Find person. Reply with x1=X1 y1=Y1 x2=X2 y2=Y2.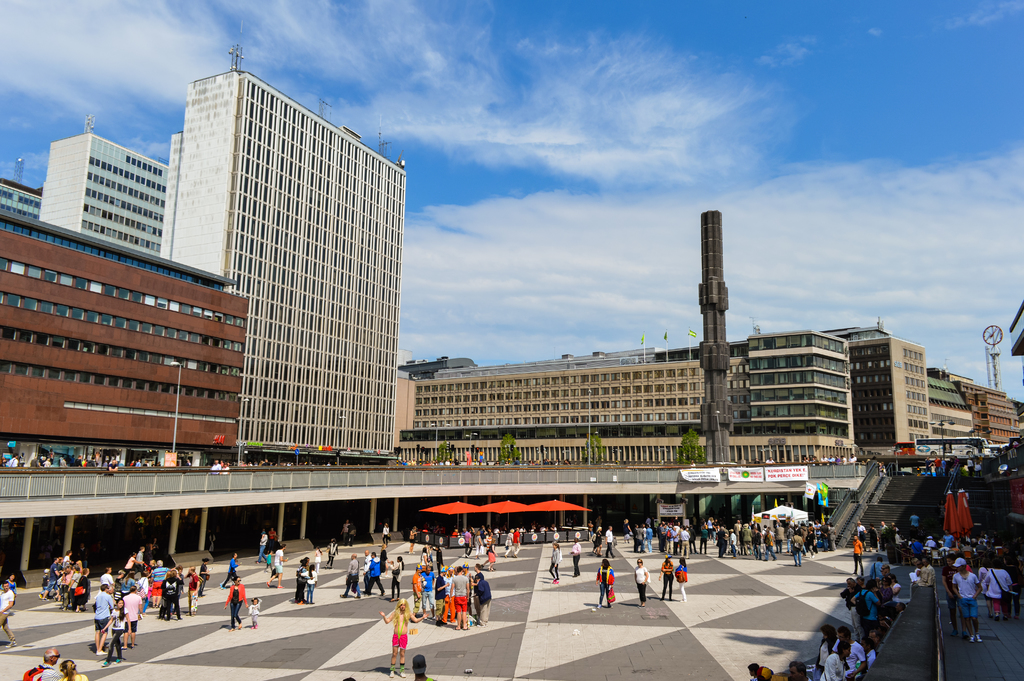
x1=636 y1=555 x2=653 y2=609.
